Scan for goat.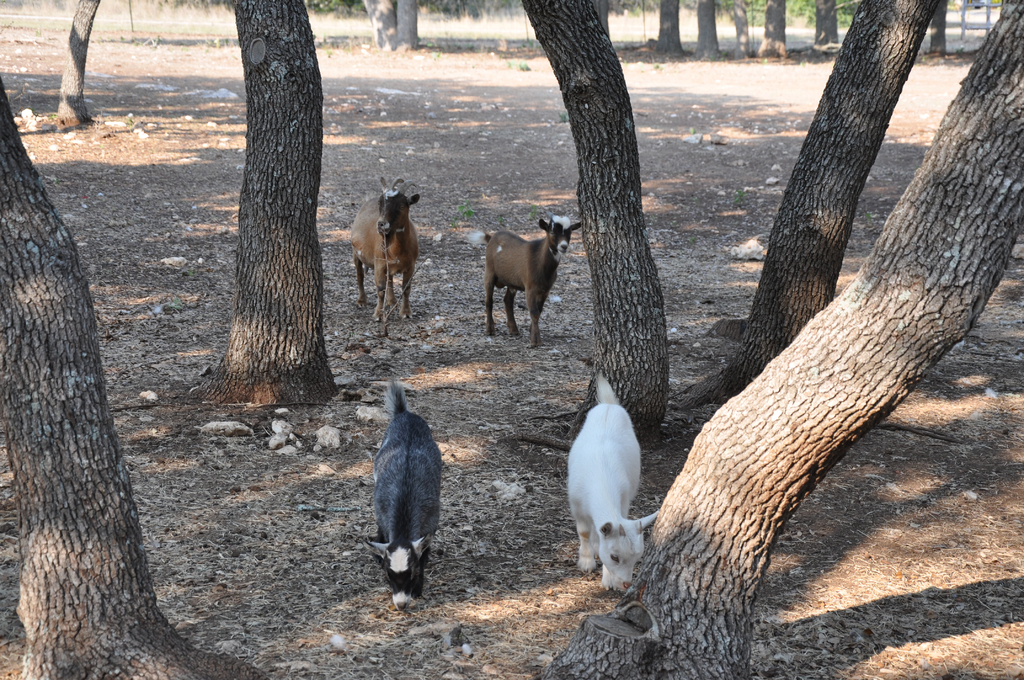
Scan result: select_region(366, 379, 440, 608).
